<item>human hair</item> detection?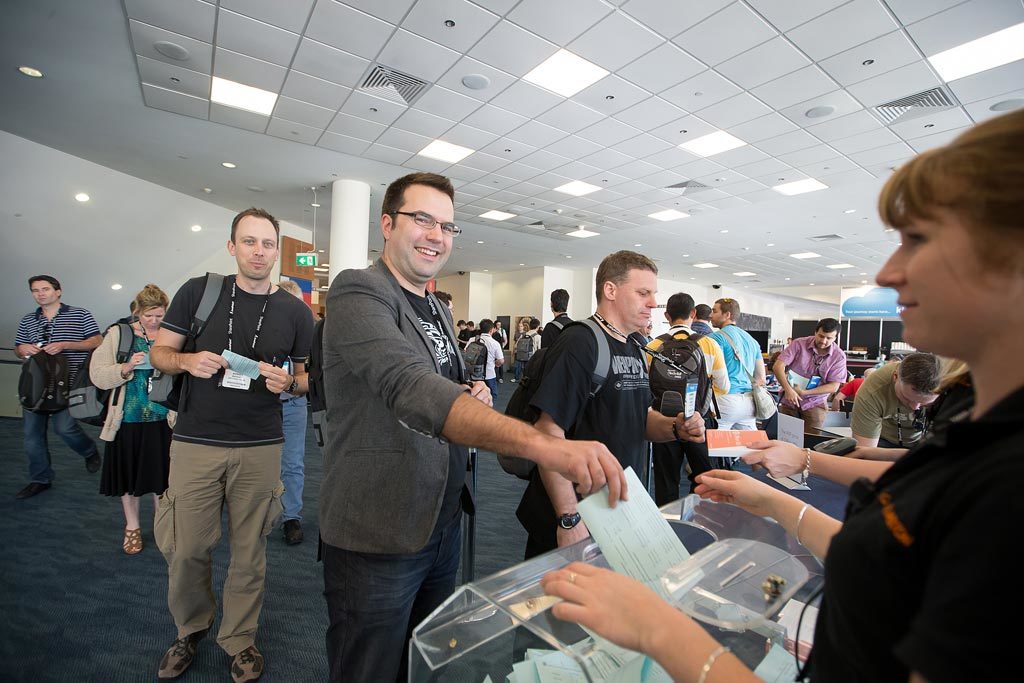
[698,301,711,322]
